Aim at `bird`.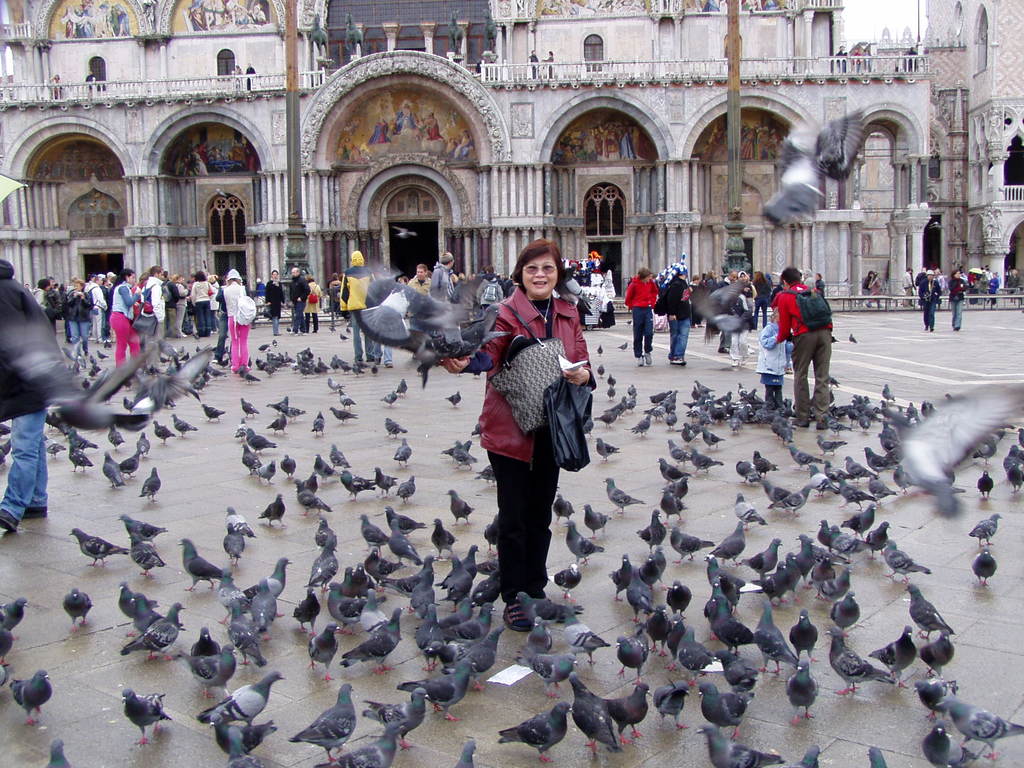
Aimed at region(456, 733, 484, 767).
